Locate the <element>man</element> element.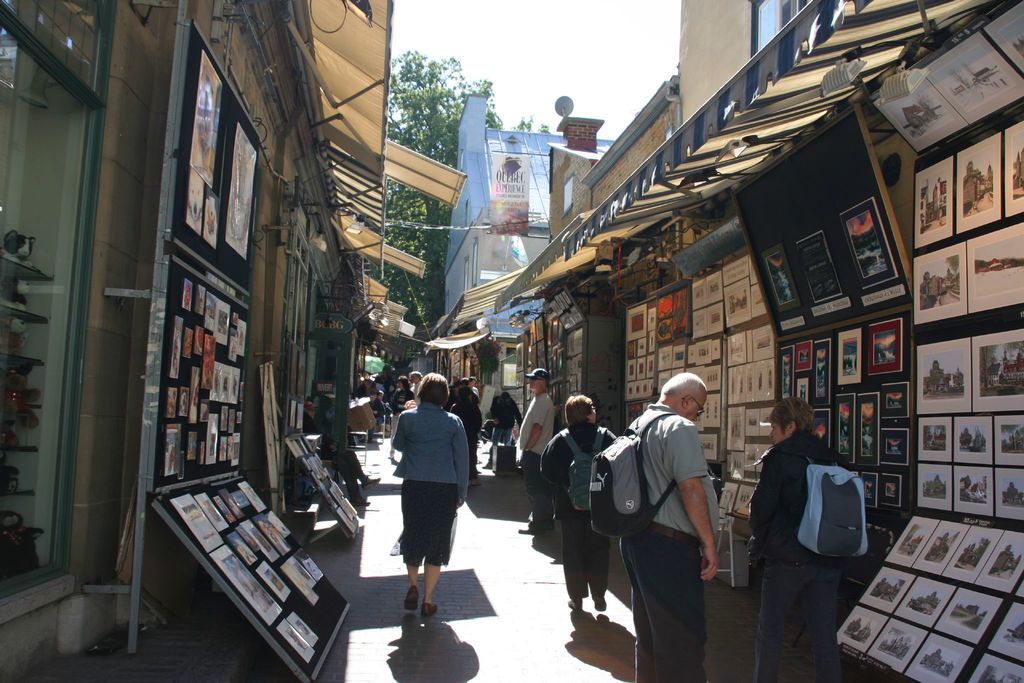
Element bbox: <region>406, 372, 424, 395</region>.
